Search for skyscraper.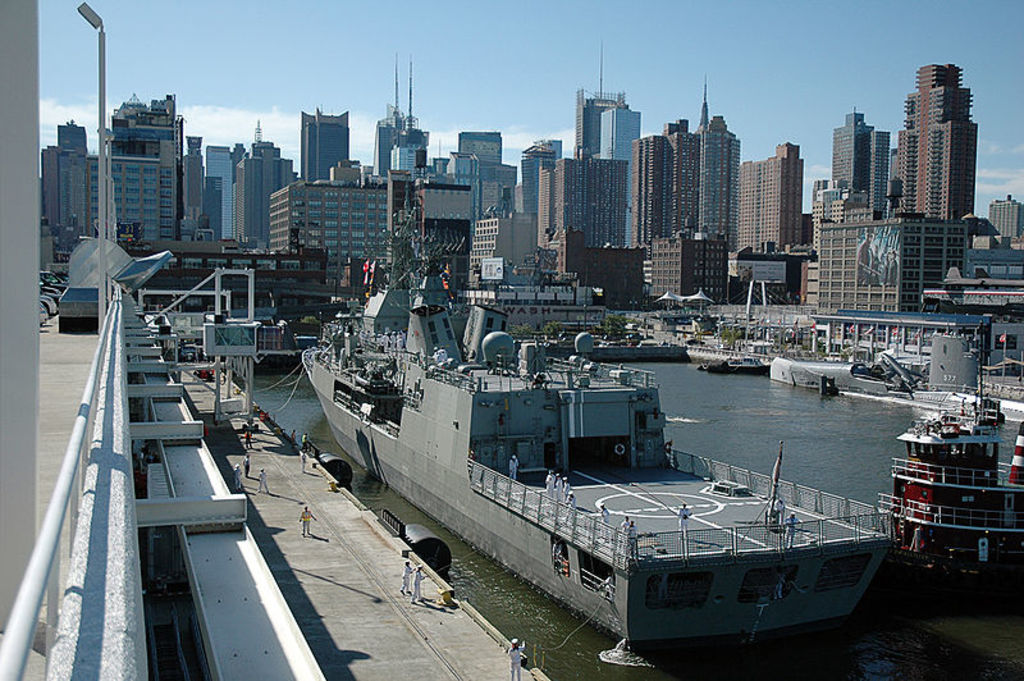
Found at 632:111:696:238.
